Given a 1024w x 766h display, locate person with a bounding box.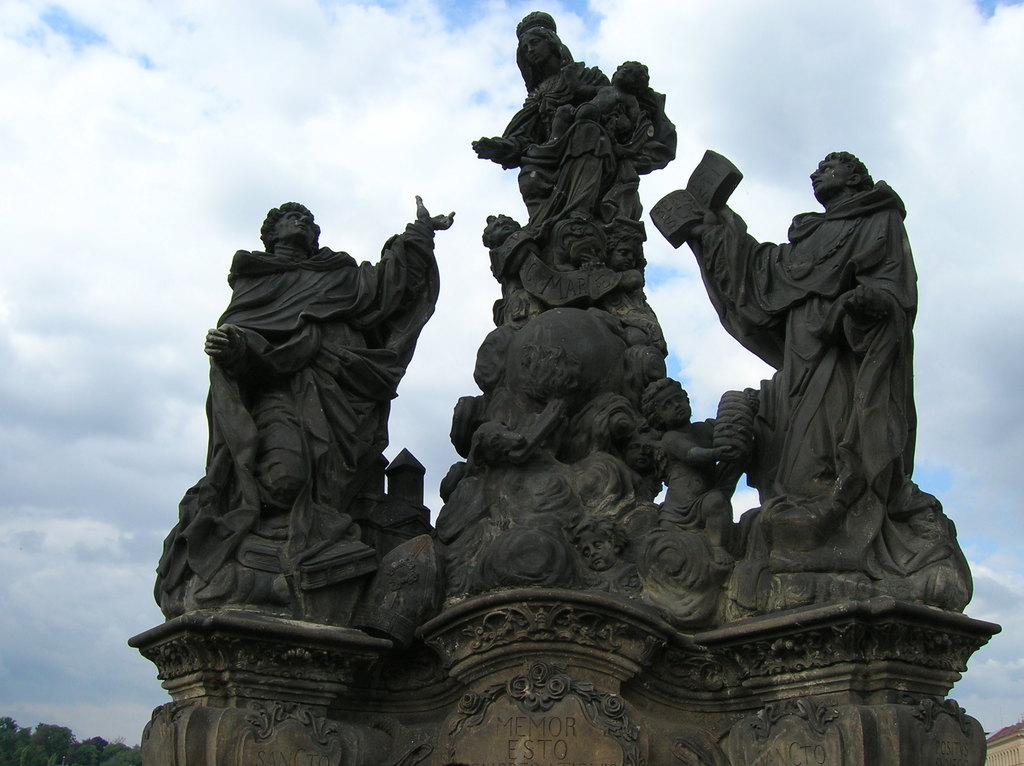
Located: 163, 182, 461, 597.
